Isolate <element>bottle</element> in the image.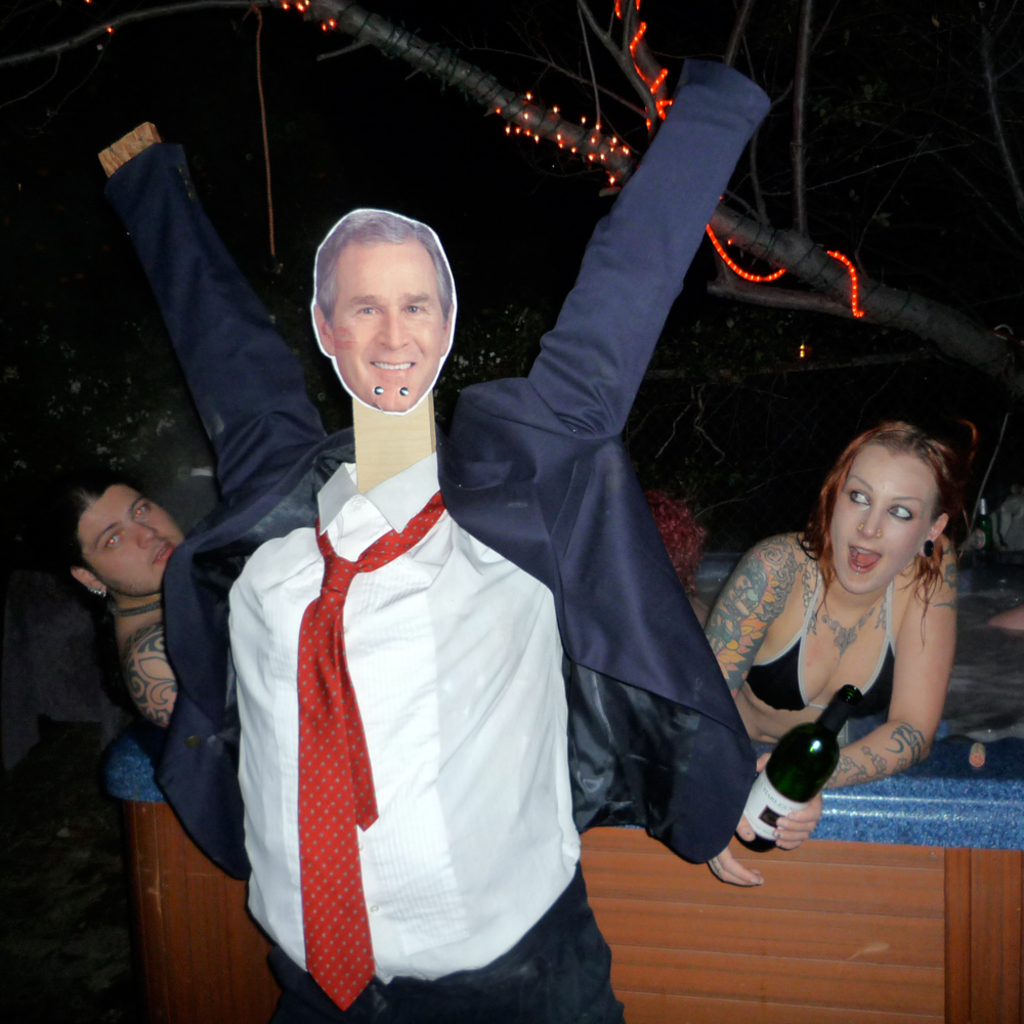
Isolated region: bbox(735, 685, 864, 851).
